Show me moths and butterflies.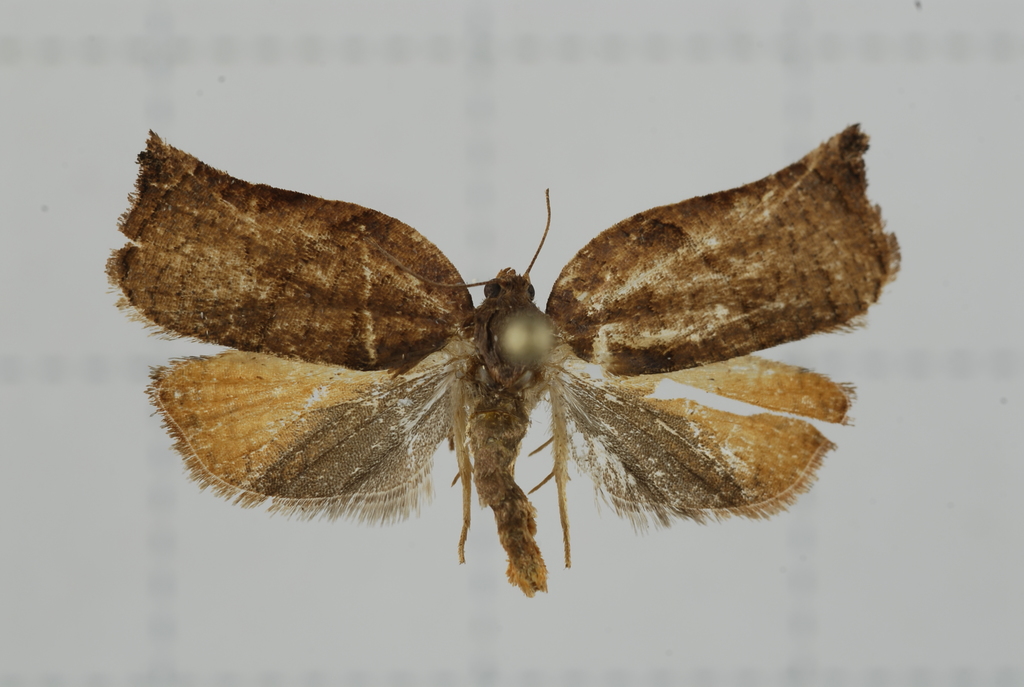
moths and butterflies is here: <box>104,123,907,604</box>.
